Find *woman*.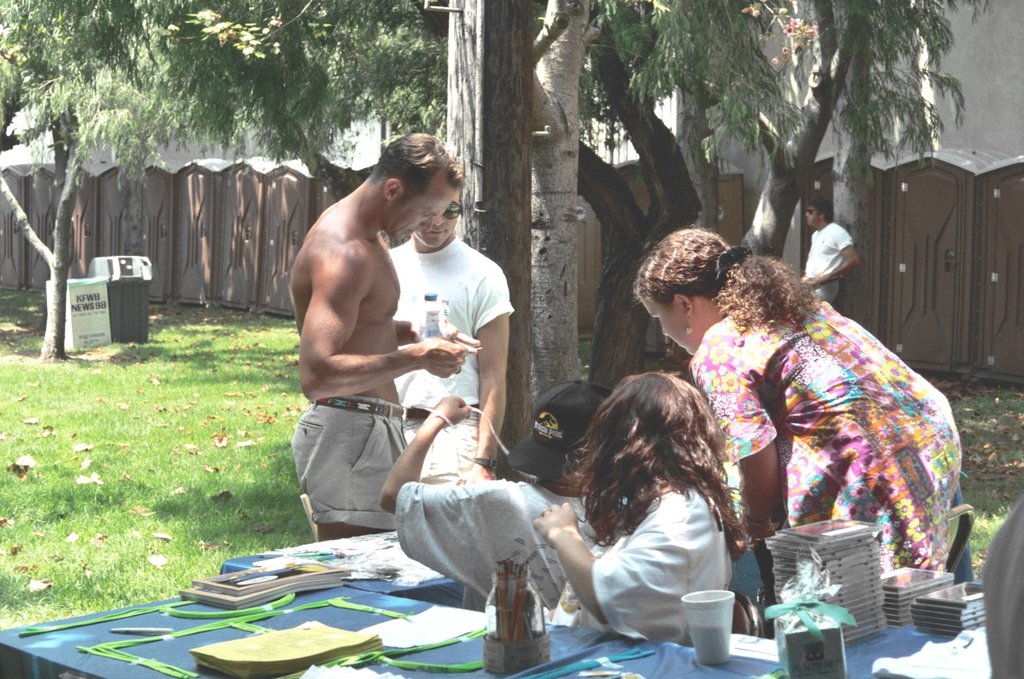
detection(629, 226, 961, 576).
